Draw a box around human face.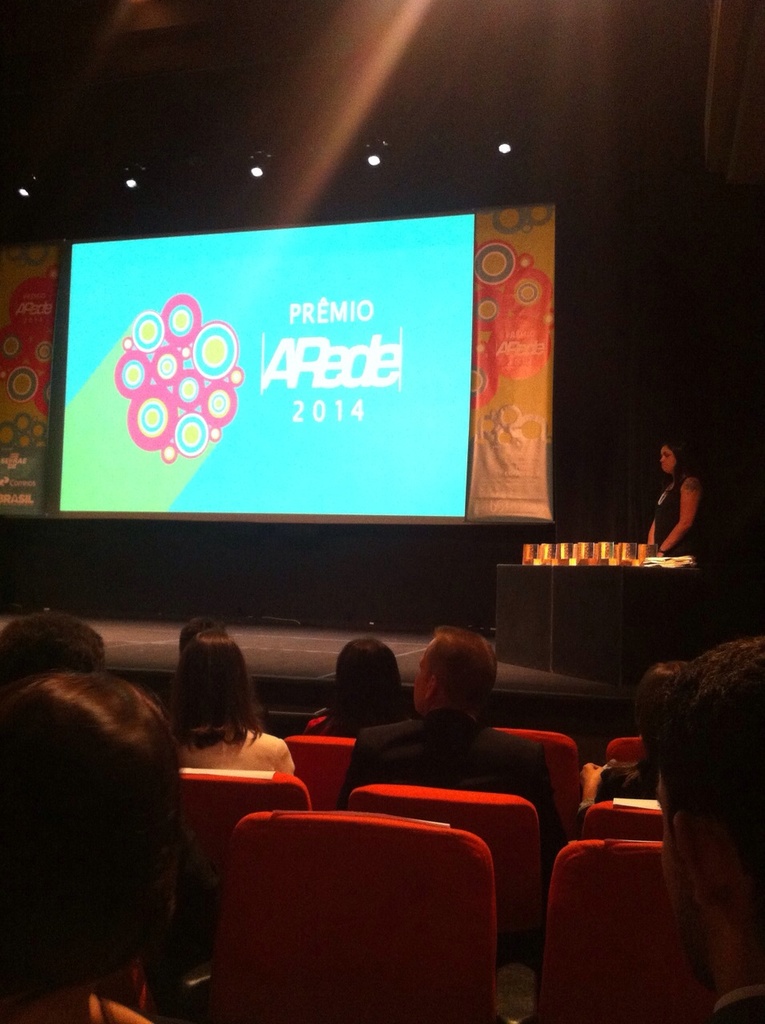
bbox=[658, 776, 707, 987].
